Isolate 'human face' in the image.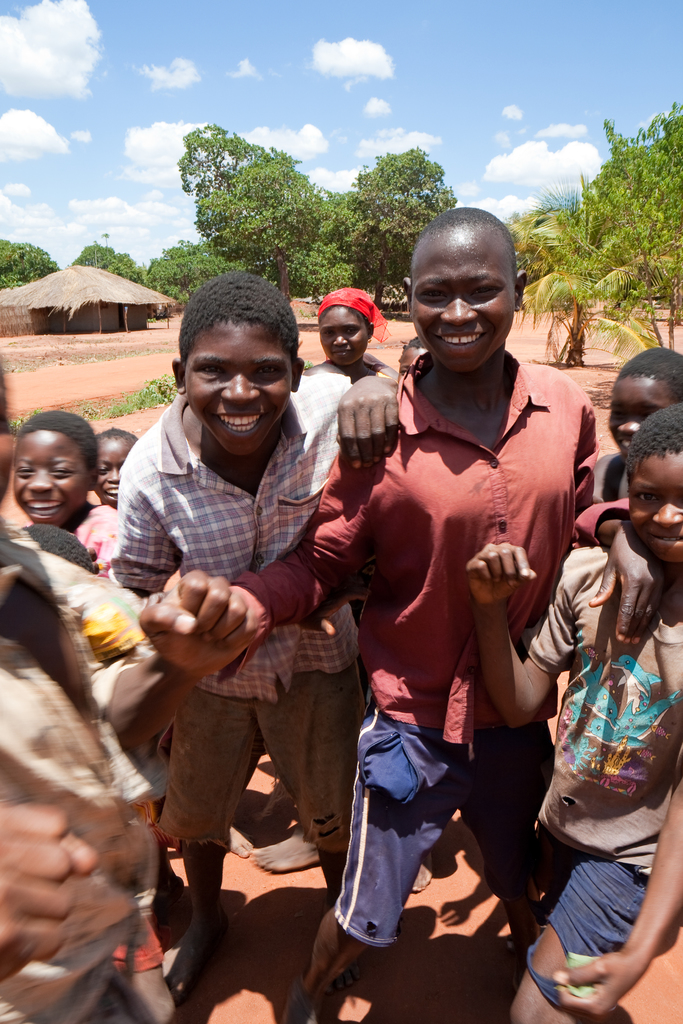
Isolated region: (320, 305, 369, 367).
